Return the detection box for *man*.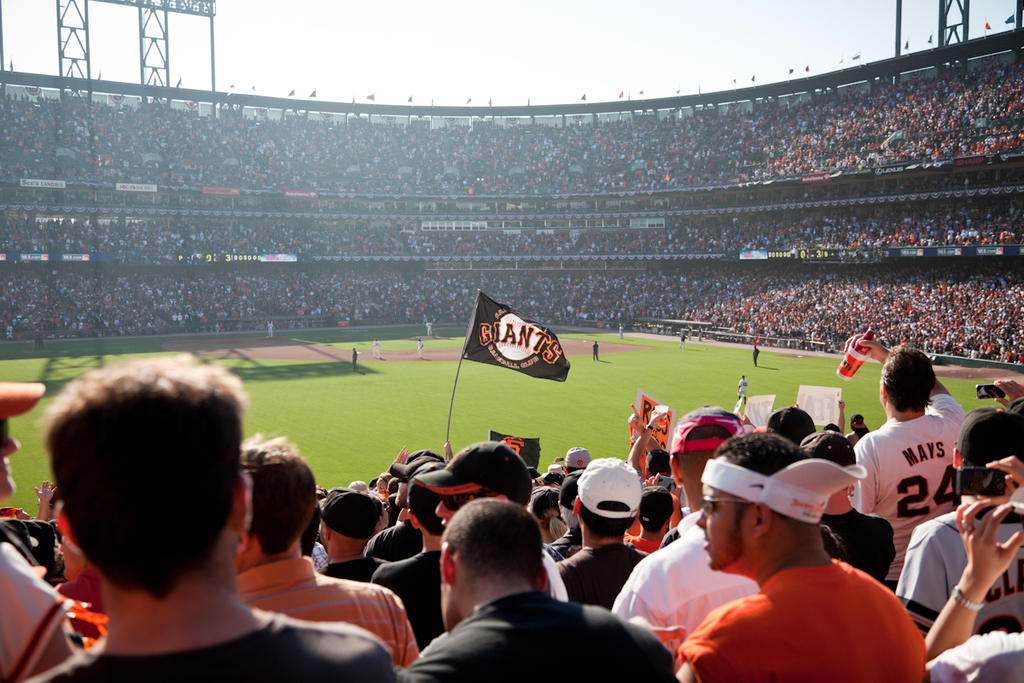
<box>593,342,599,360</box>.
